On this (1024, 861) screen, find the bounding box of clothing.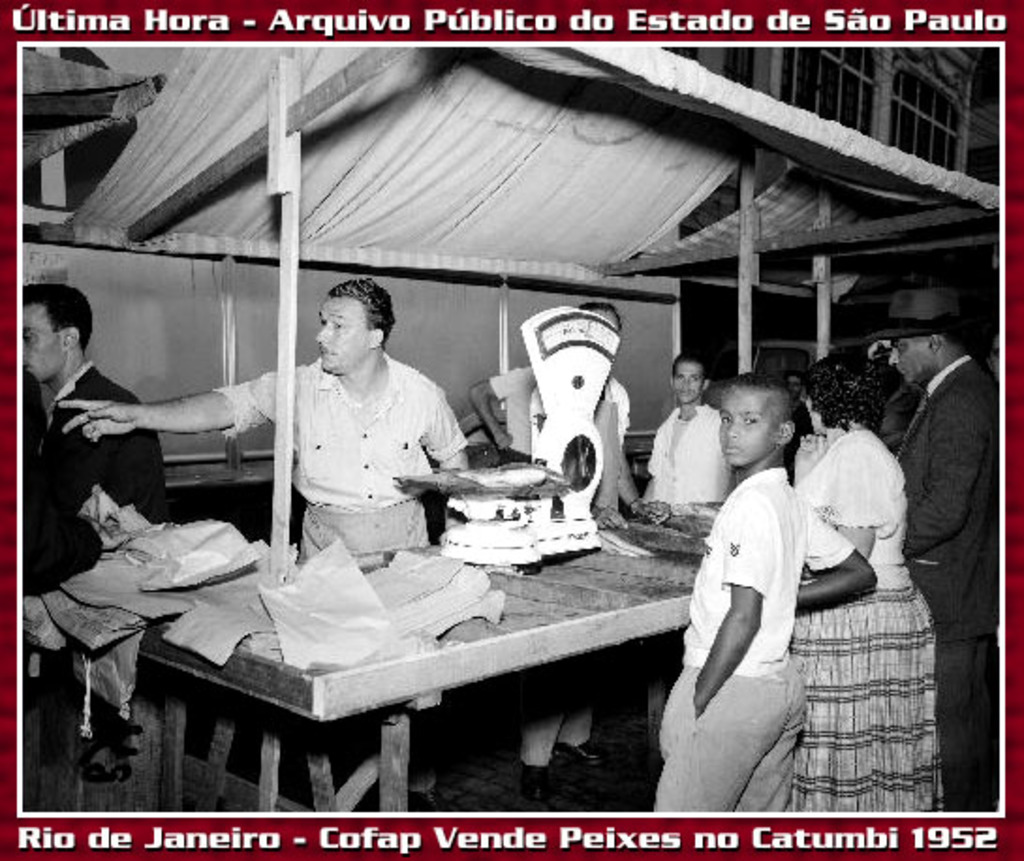
Bounding box: x1=212, y1=352, x2=470, y2=555.
